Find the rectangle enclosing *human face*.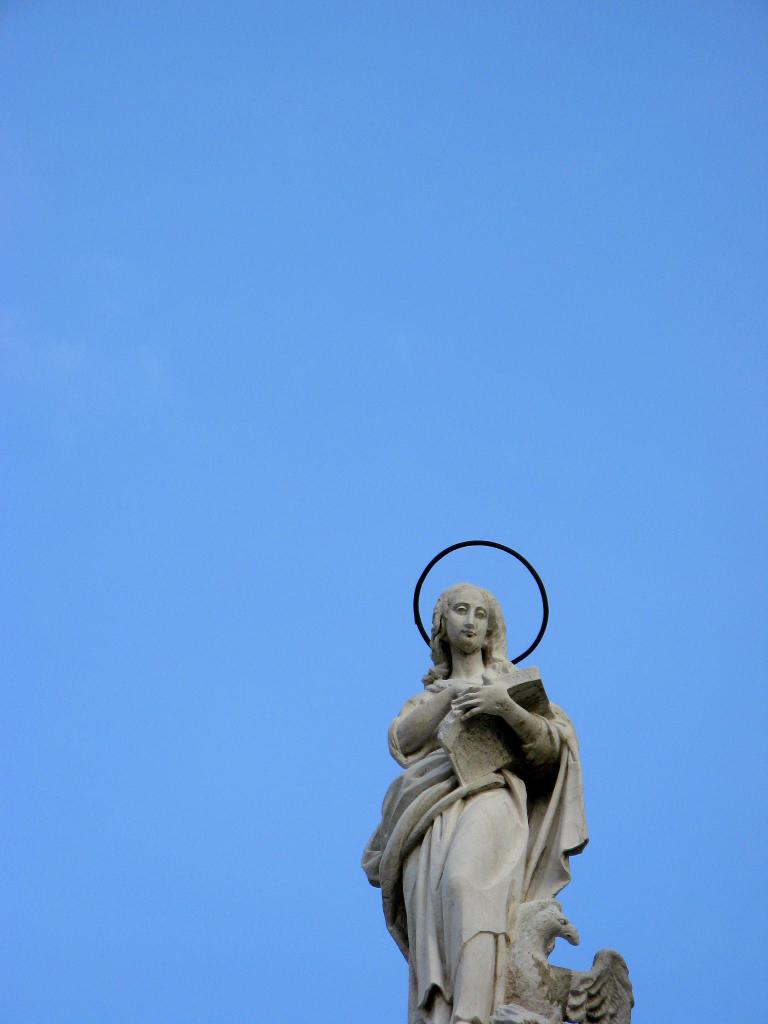
[443,593,492,652].
